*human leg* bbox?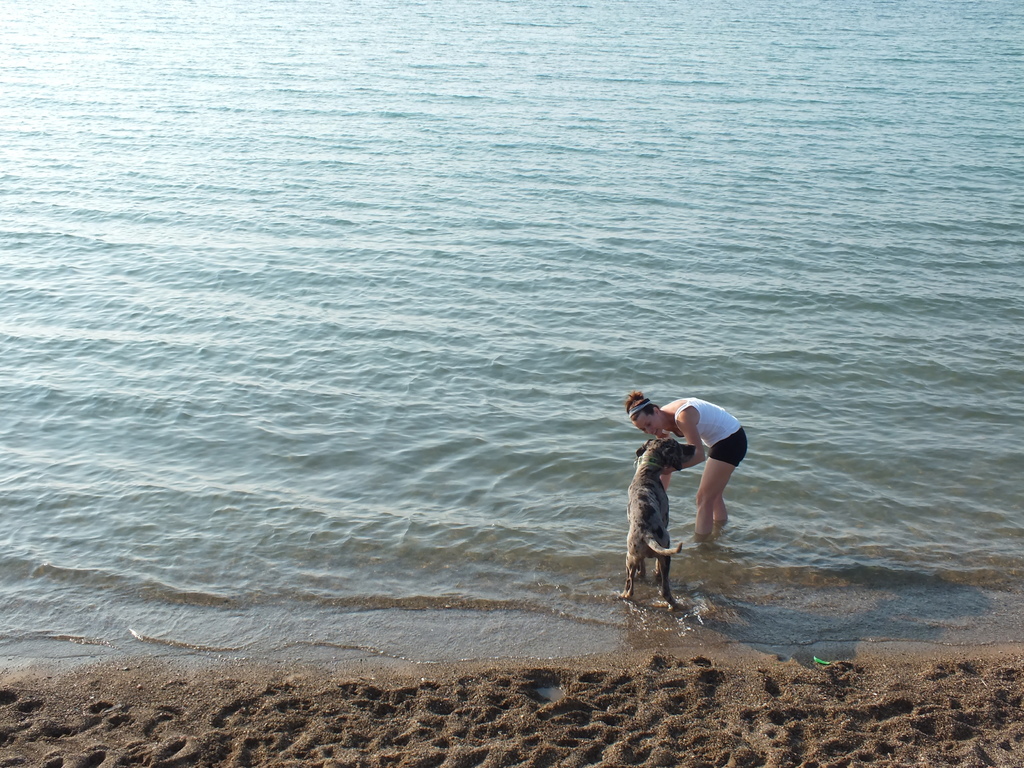
x1=714, y1=495, x2=731, y2=519
